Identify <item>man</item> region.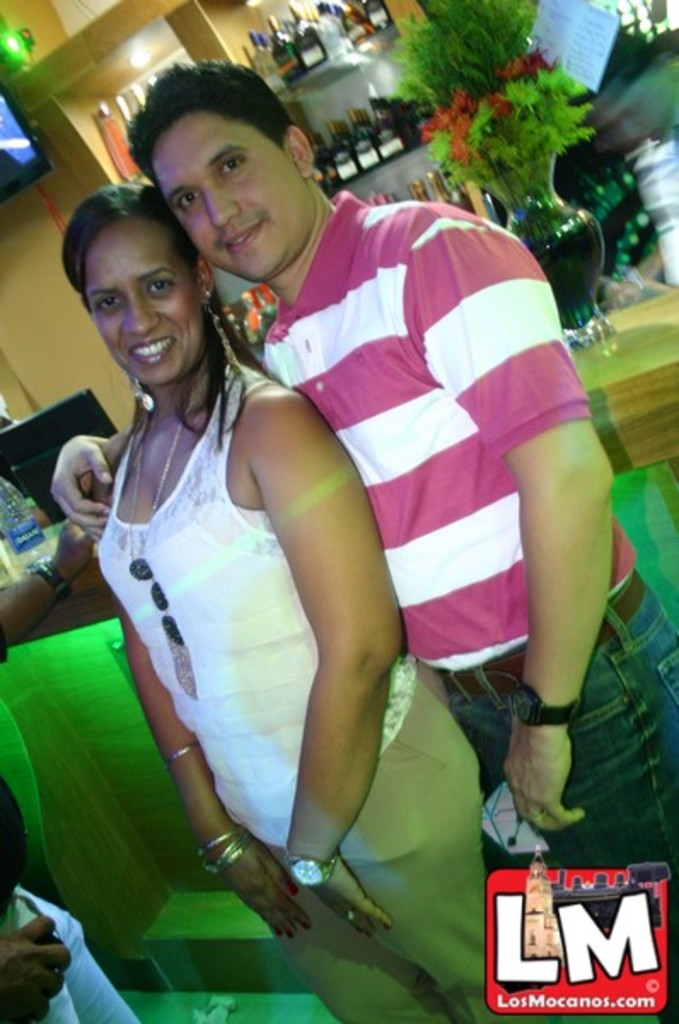
Region: box=[46, 58, 677, 1022].
